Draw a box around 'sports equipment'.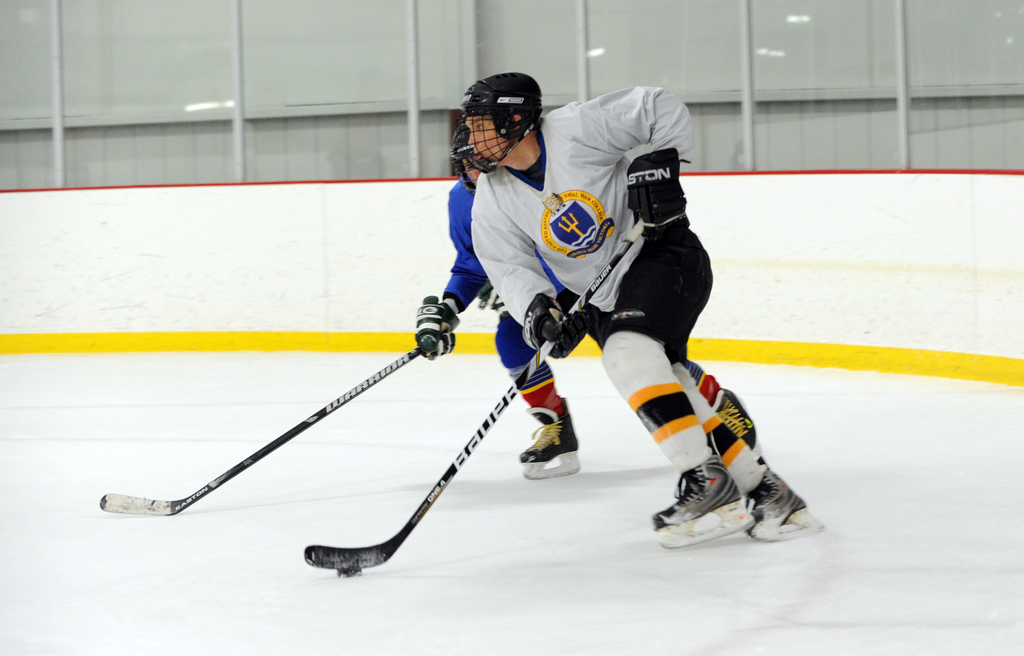
box=[305, 219, 644, 577].
